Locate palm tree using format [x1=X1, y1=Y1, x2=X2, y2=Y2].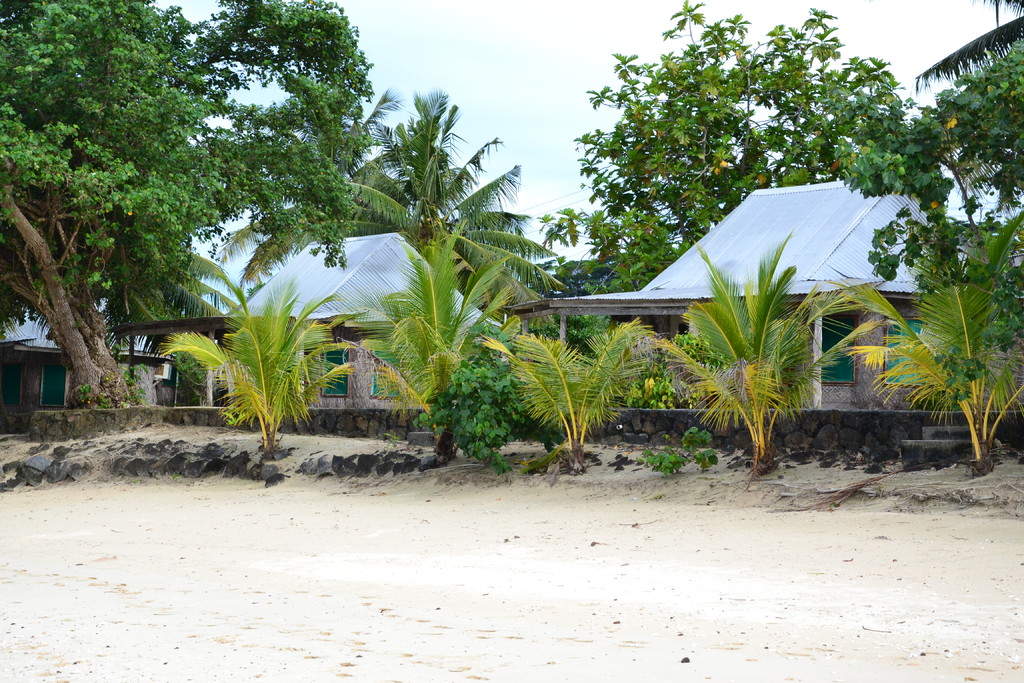
[x1=349, y1=220, x2=508, y2=470].
